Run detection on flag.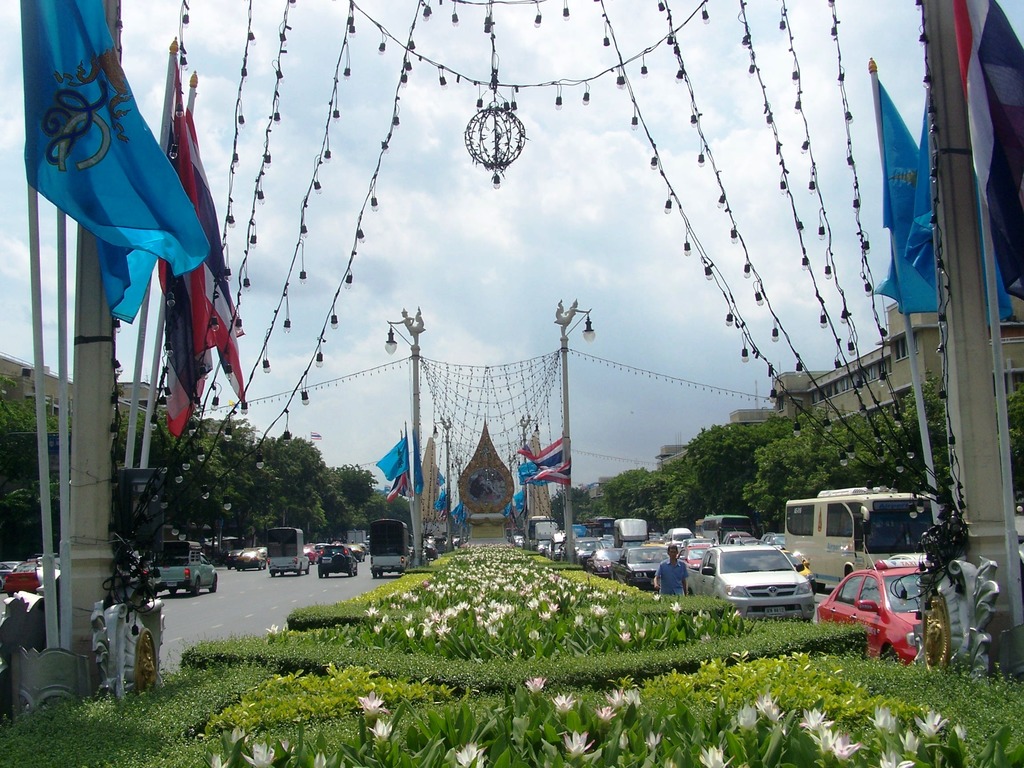
Result: {"x1": 21, "y1": 3, "x2": 221, "y2": 369}.
